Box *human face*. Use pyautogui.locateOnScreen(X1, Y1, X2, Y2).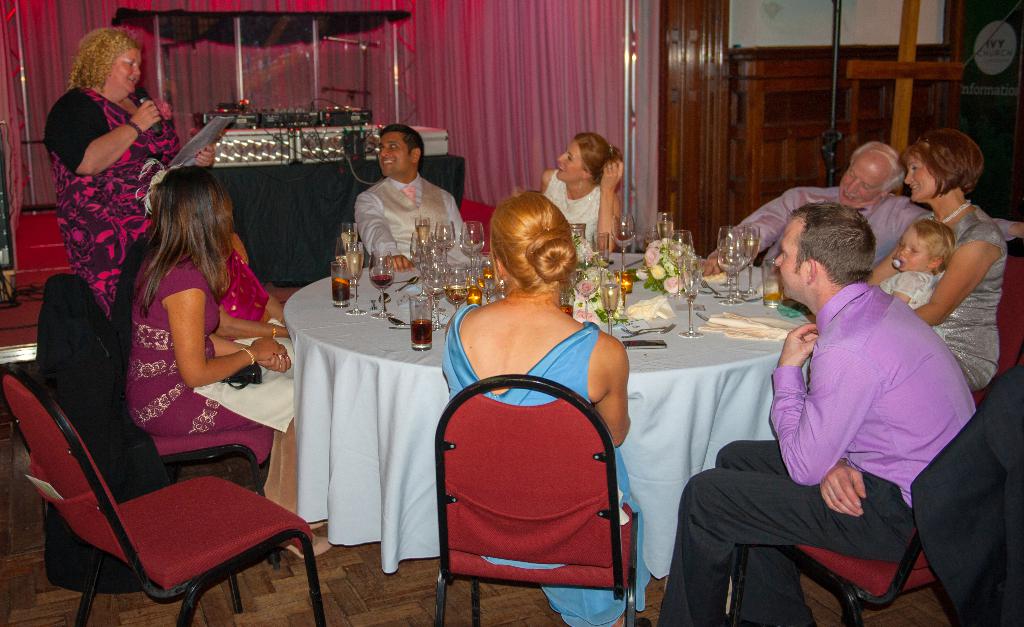
pyautogui.locateOnScreen(378, 127, 415, 179).
